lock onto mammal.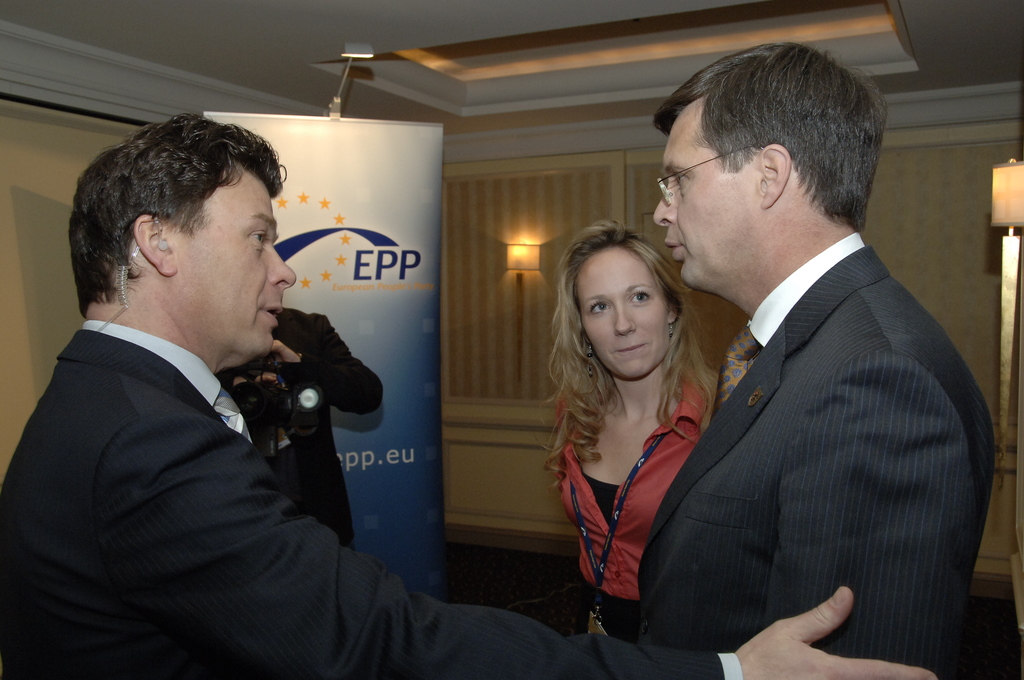
Locked: detection(631, 40, 997, 677).
